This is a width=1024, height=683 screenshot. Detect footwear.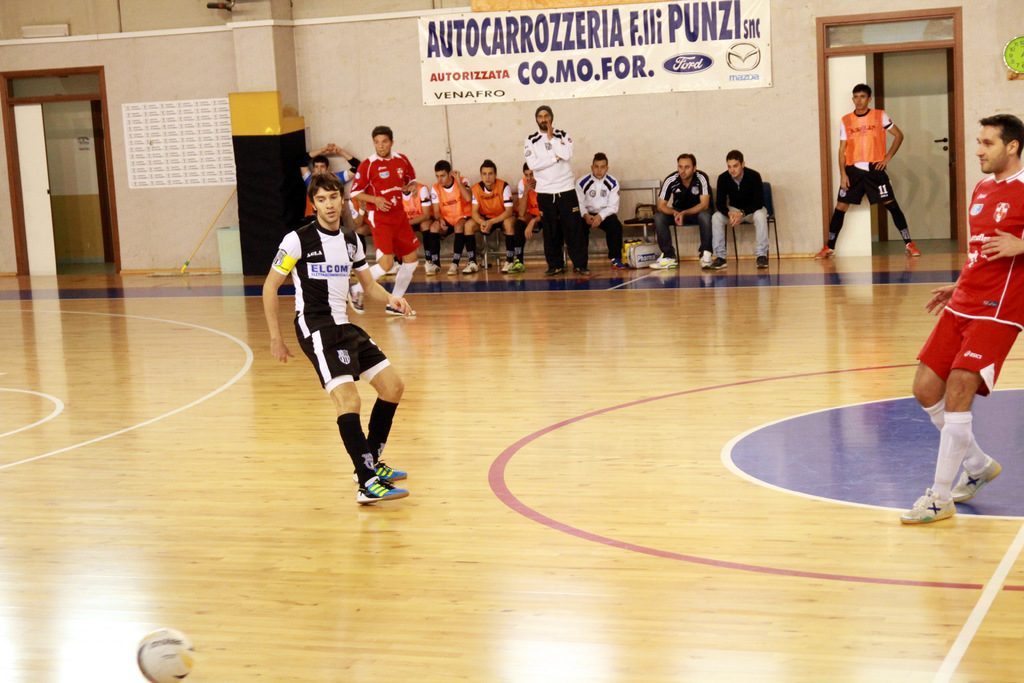
<bbox>715, 261, 728, 269</bbox>.
